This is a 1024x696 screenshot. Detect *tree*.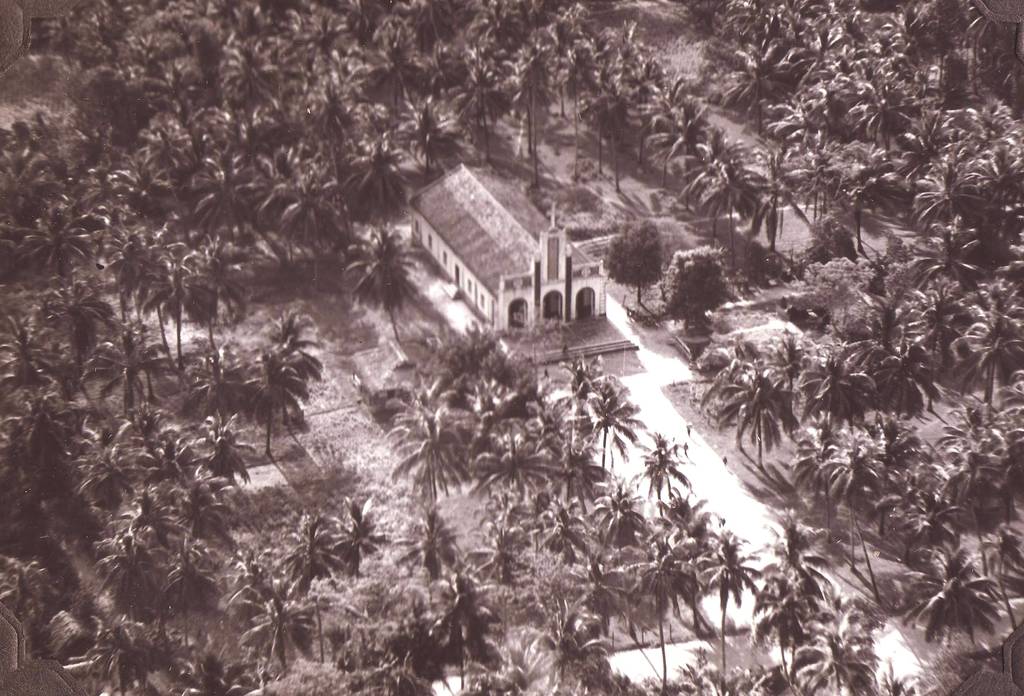
<box>577,90,619,179</box>.
